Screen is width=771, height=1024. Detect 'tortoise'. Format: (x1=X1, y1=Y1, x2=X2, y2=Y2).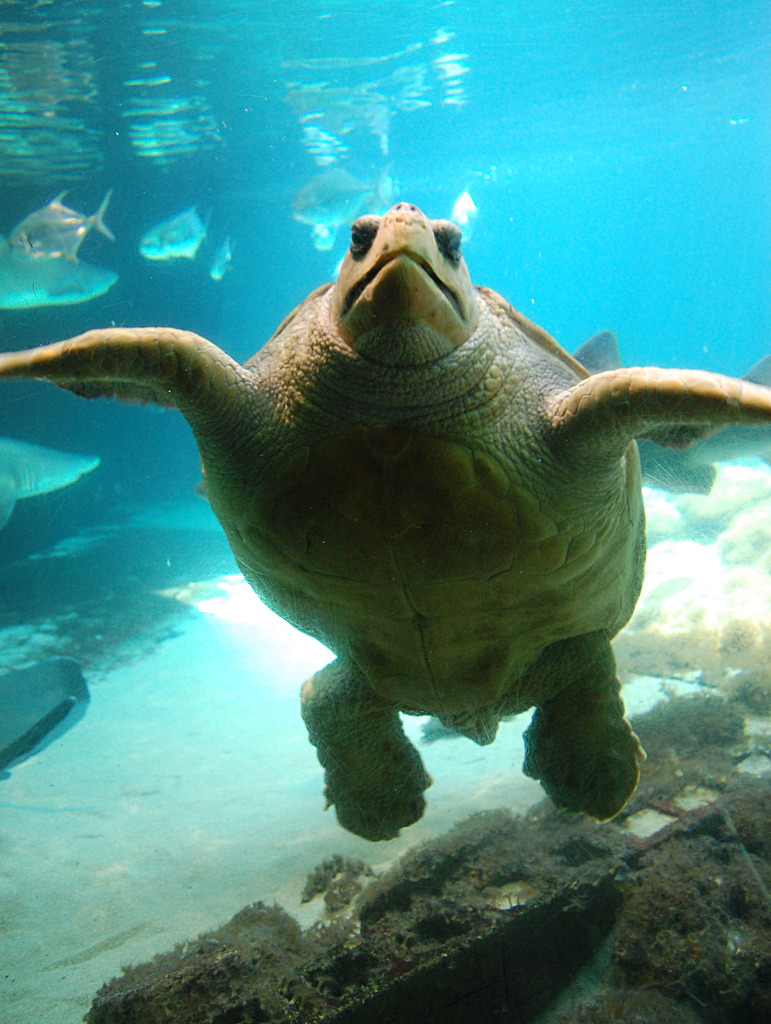
(x1=0, y1=200, x2=770, y2=846).
